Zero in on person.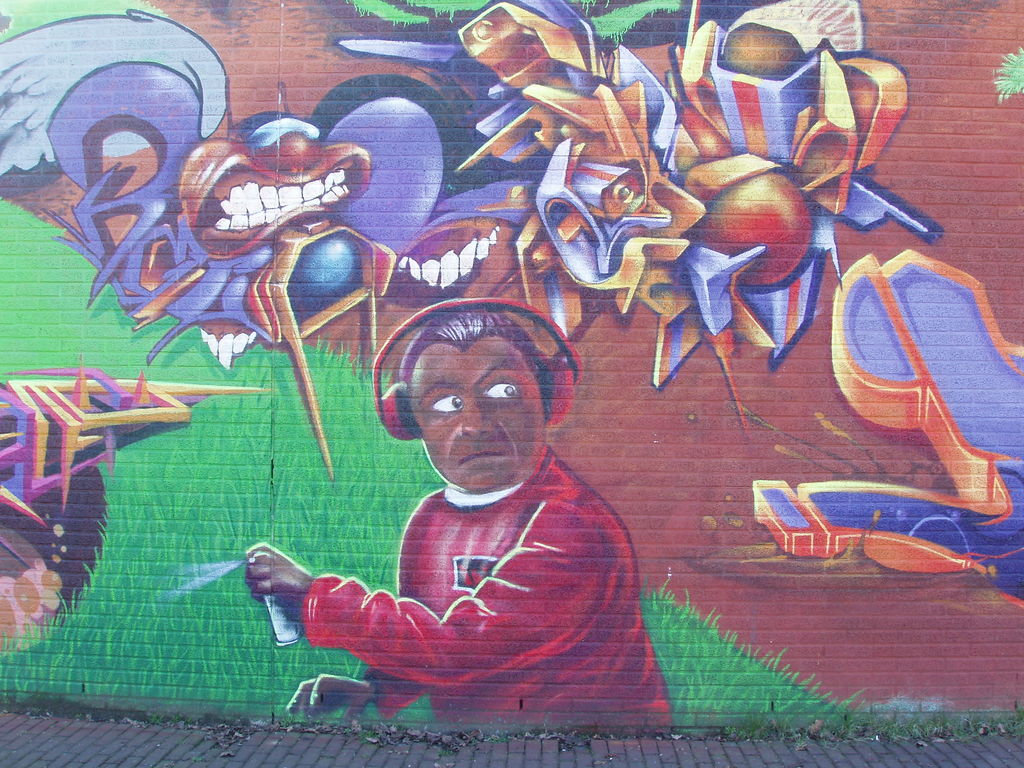
Zeroed in: left=240, top=307, right=675, bottom=741.
